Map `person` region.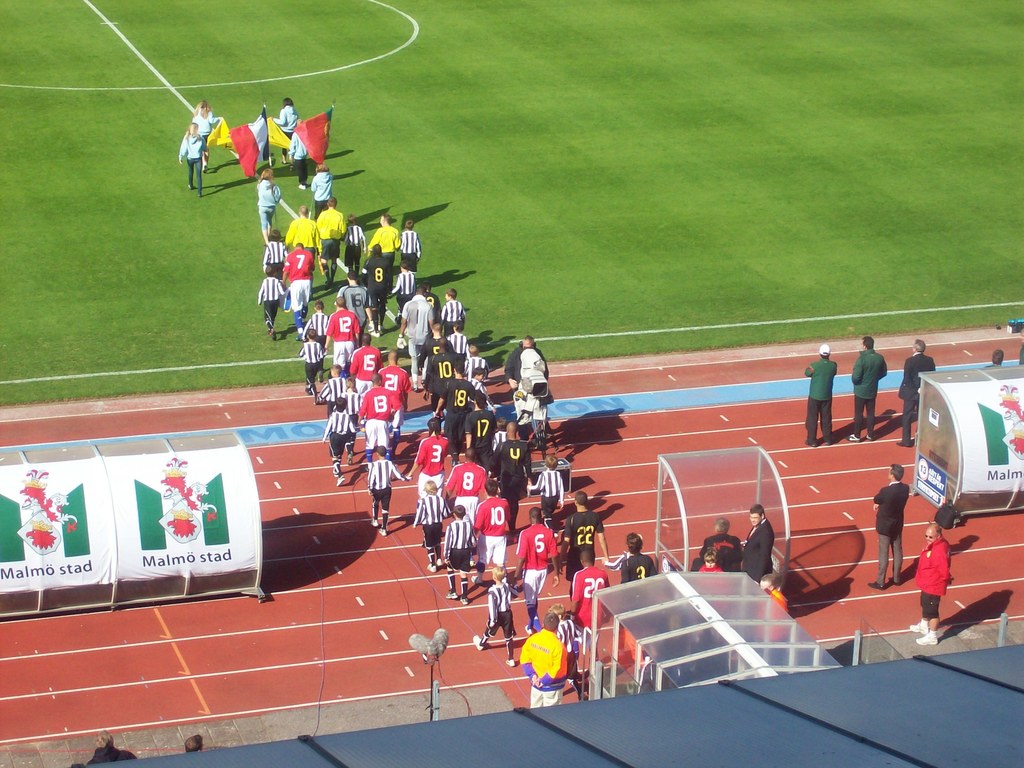
Mapped to [321,393,360,484].
